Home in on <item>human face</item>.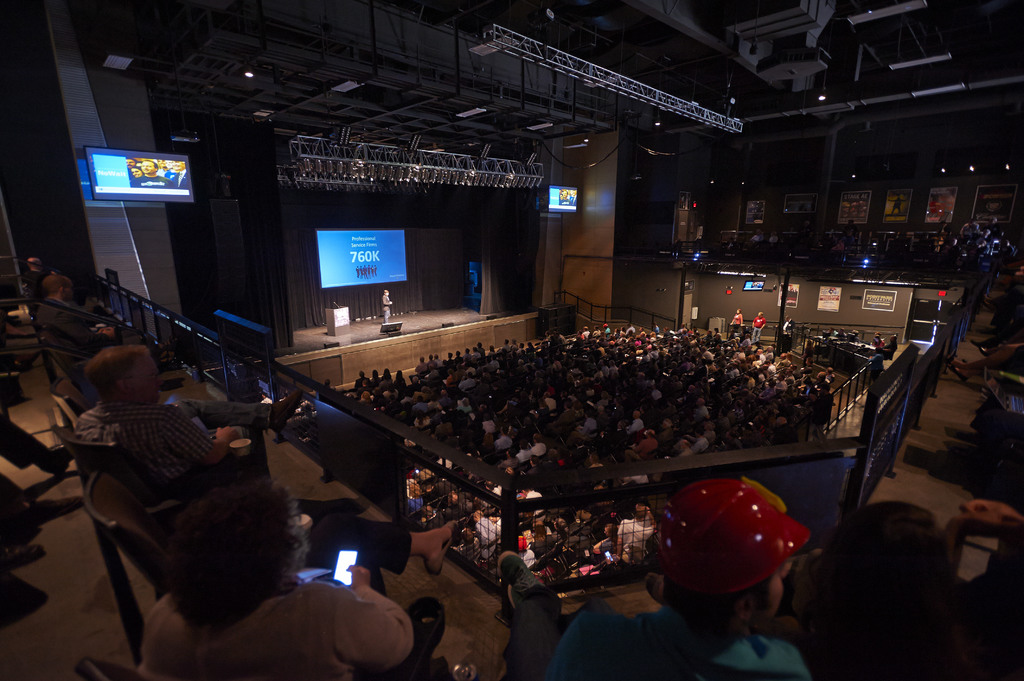
Homed in at (804, 223, 808, 227).
